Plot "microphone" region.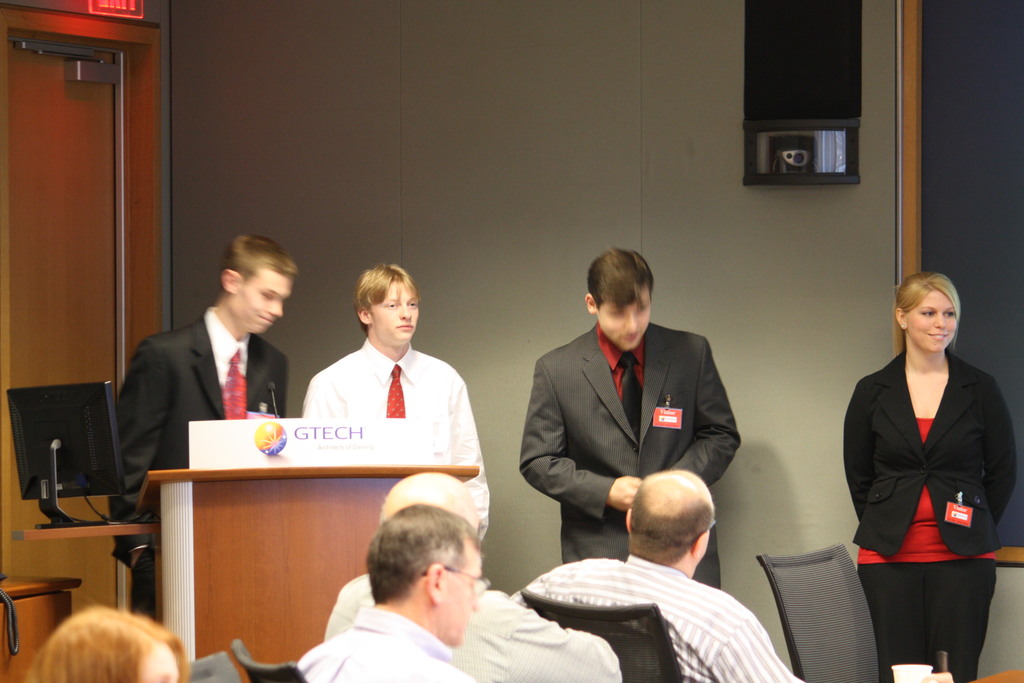
Plotted at box(267, 382, 276, 417).
